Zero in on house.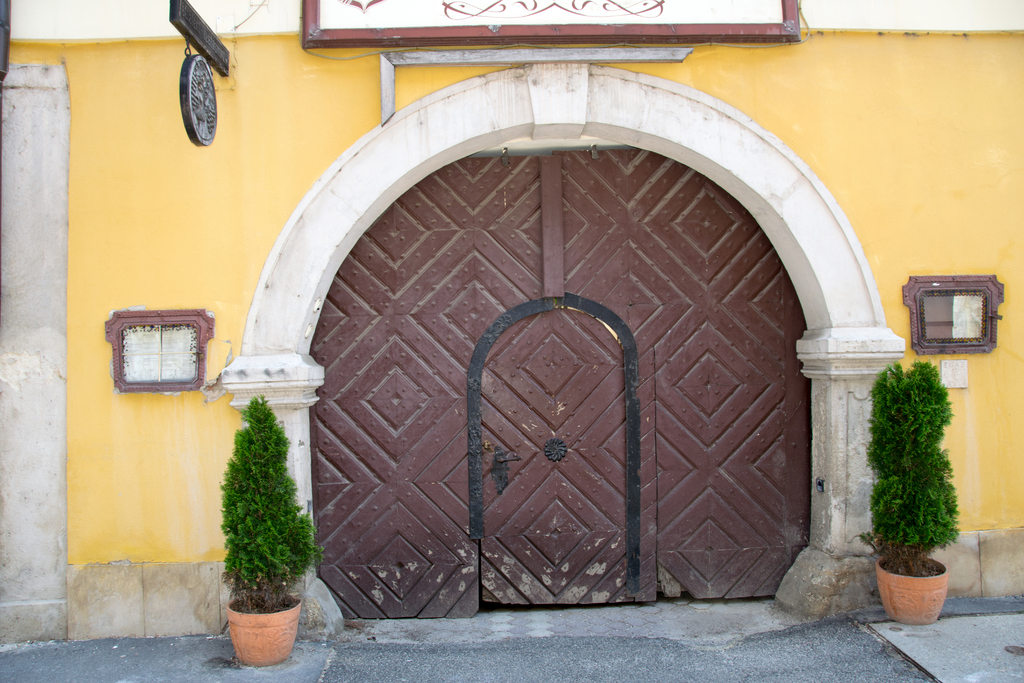
Zeroed in: BBox(0, 0, 1023, 682).
